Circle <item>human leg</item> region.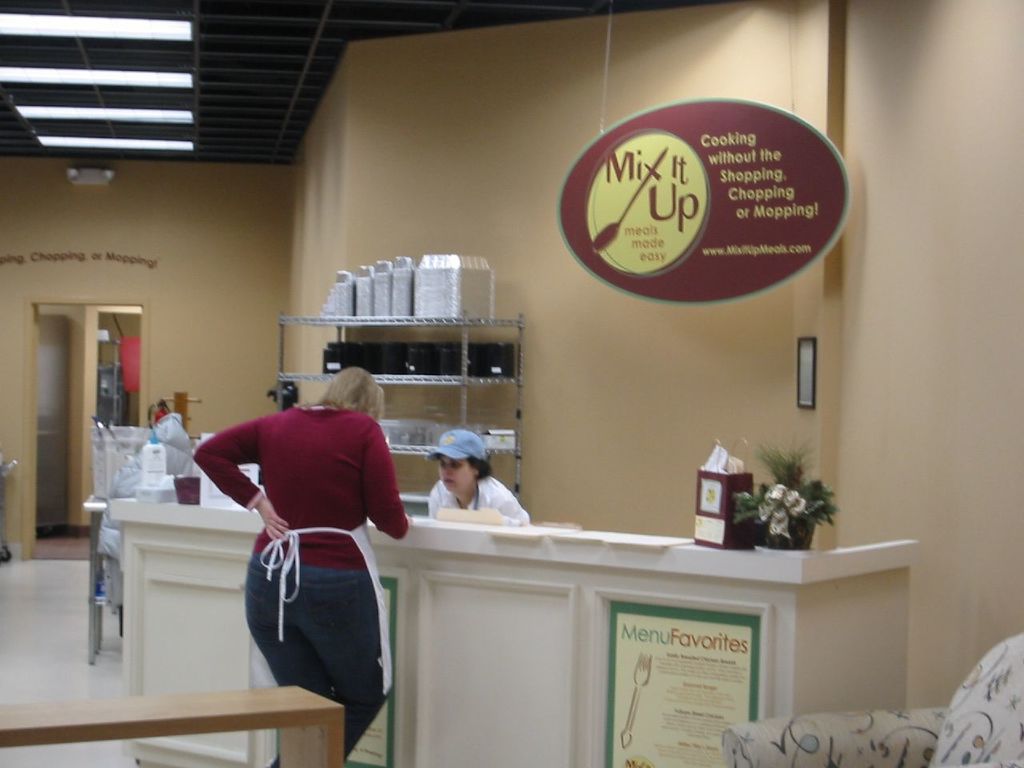
Region: [x1=246, y1=543, x2=311, y2=767].
